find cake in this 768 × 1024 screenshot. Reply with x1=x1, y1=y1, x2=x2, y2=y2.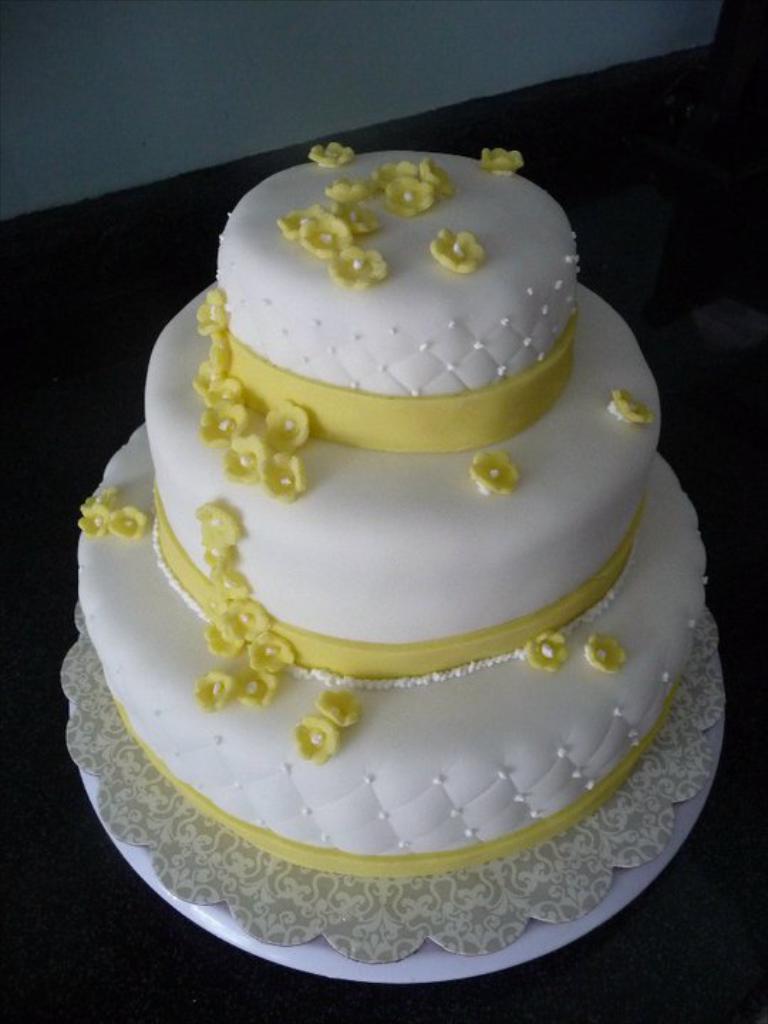
x1=63, y1=132, x2=725, y2=885.
